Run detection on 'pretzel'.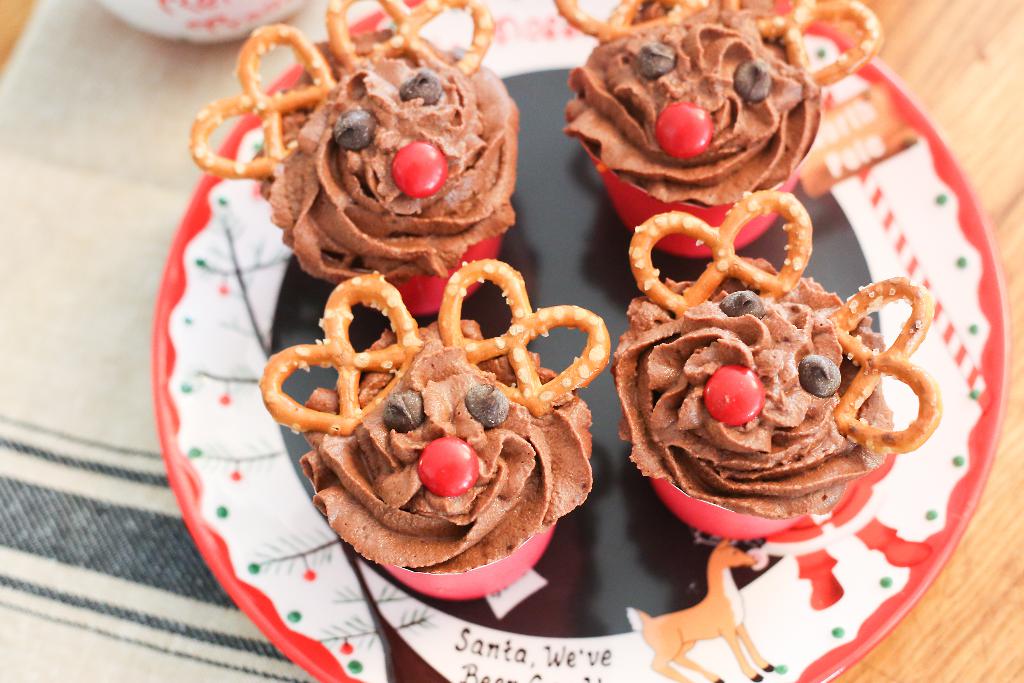
Result: <bbox>186, 19, 337, 179</bbox>.
